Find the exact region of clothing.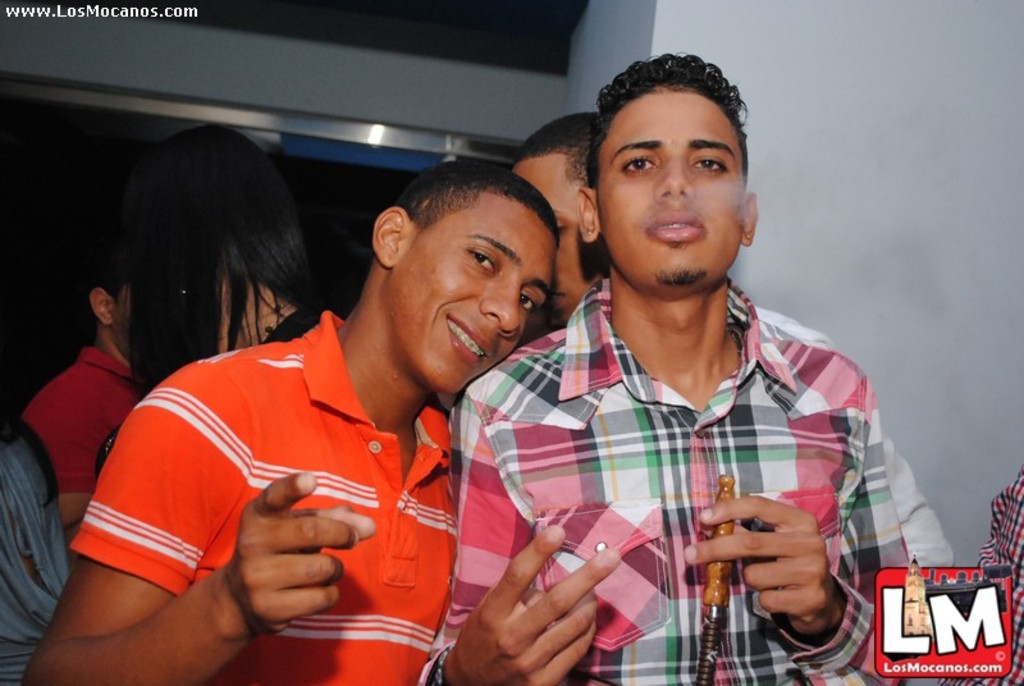
Exact region: (left=26, top=349, right=147, bottom=581).
